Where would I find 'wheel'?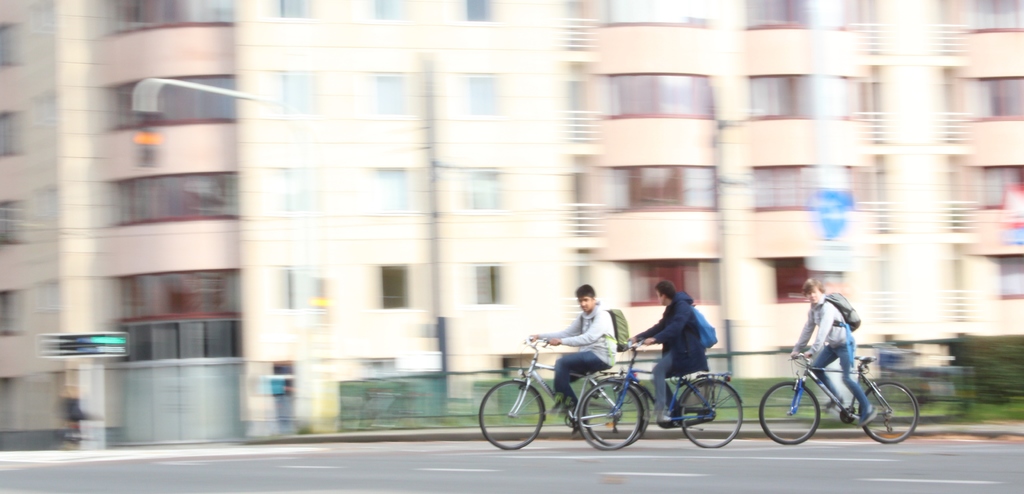
At 578:381:642:449.
